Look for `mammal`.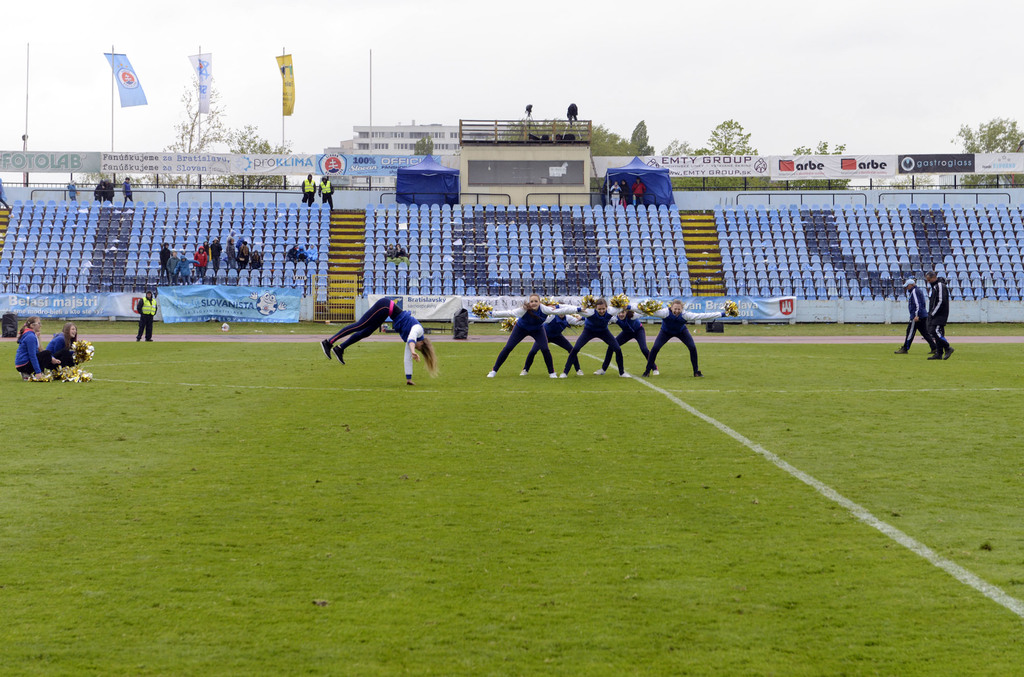
Found: {"left": 895, "top": 279, "right": 934, "bottom": 354}.
